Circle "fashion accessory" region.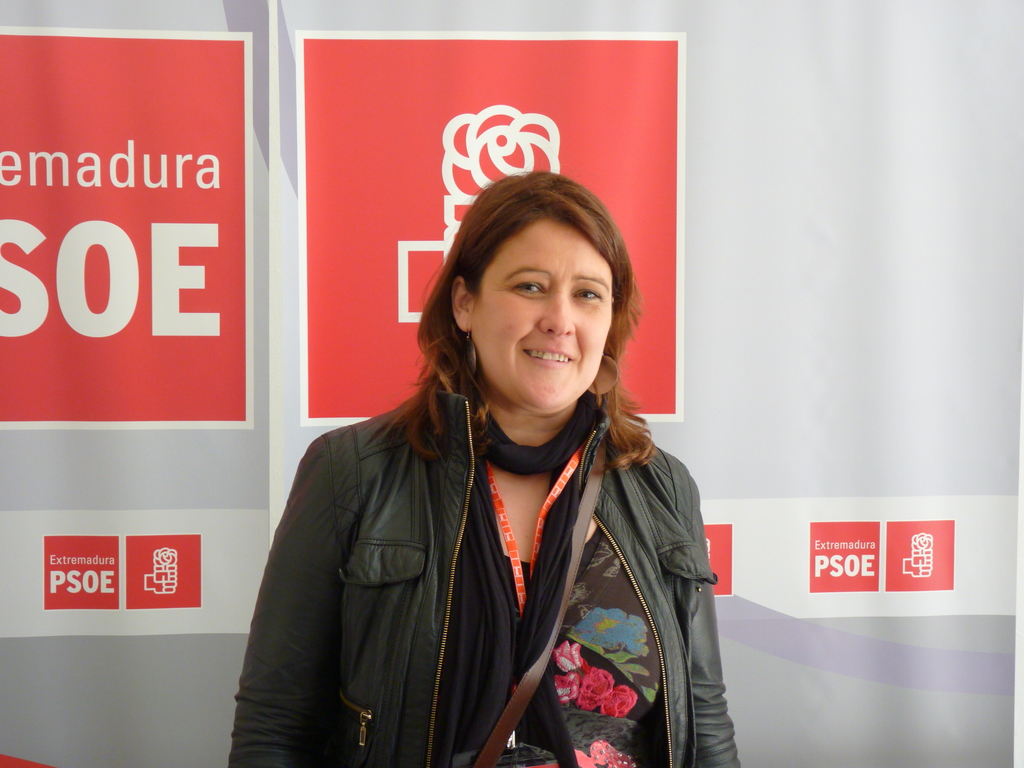
Region: 434, 390, 602, 765.
